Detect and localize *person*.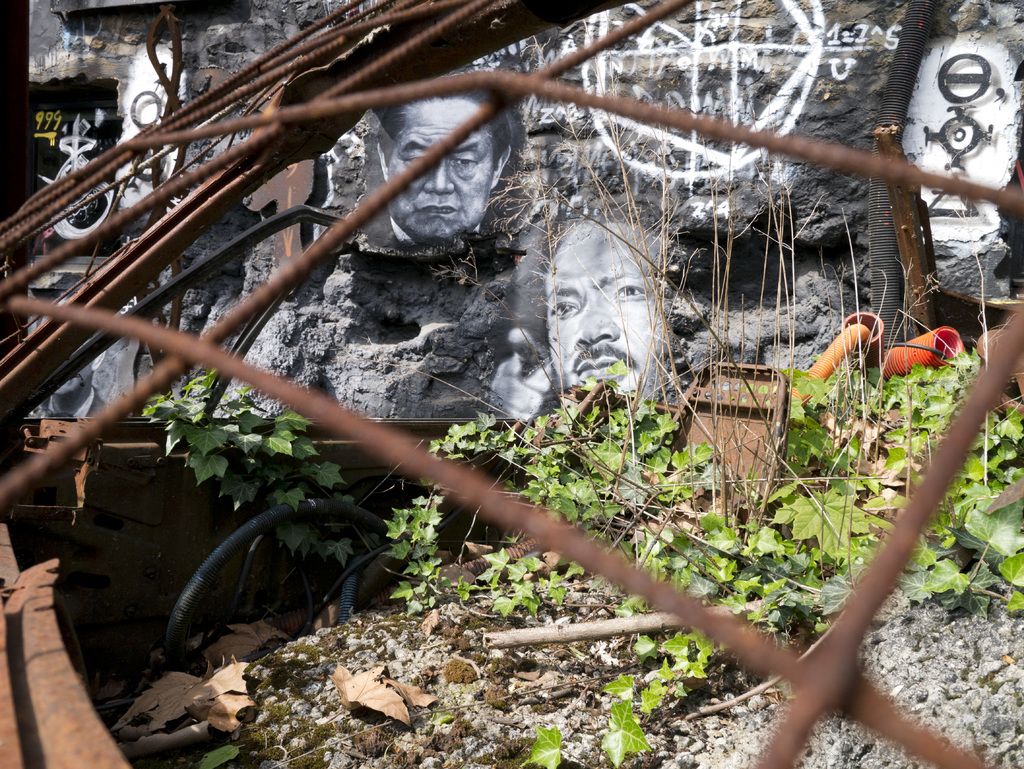
Localized at select_region(536, 207, 691, 414).
